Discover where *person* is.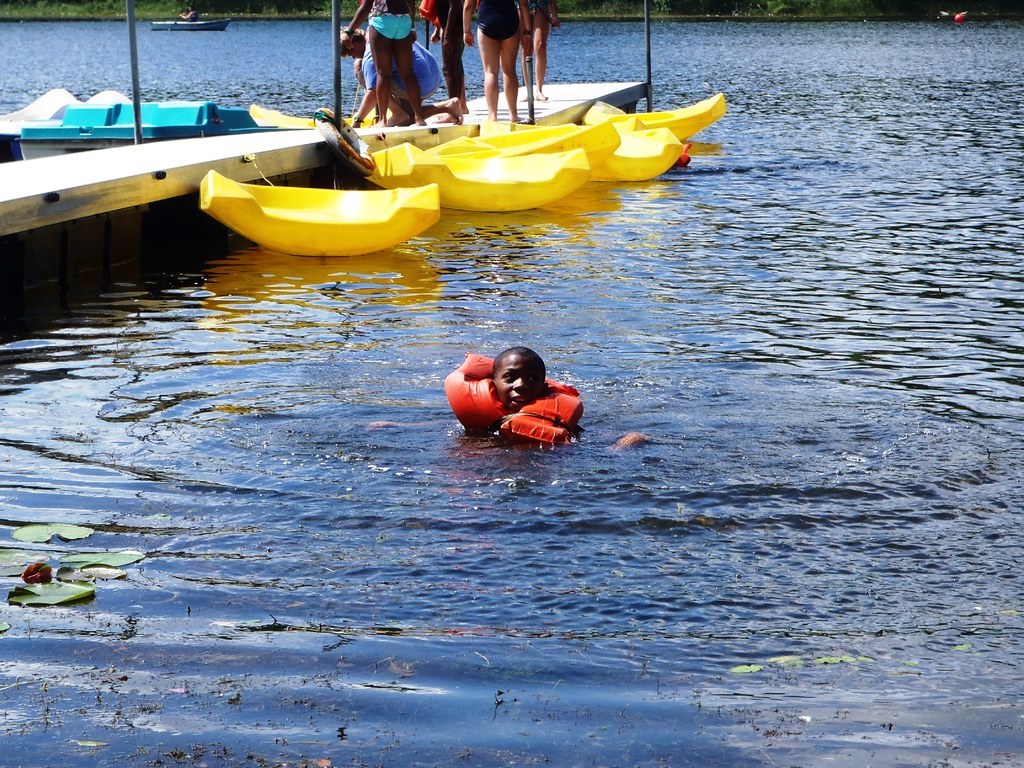
Discovered at <bbox>488, 349, 547, 408</bbox>.
